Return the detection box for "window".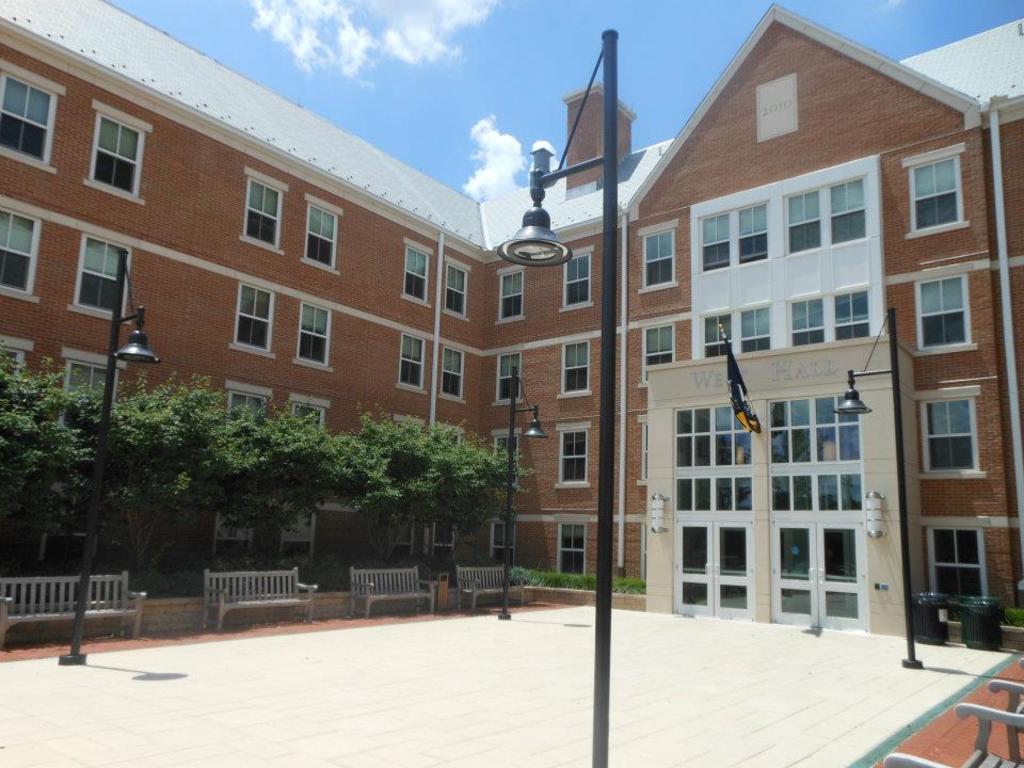
bbox(85, 111, 144, 189).
